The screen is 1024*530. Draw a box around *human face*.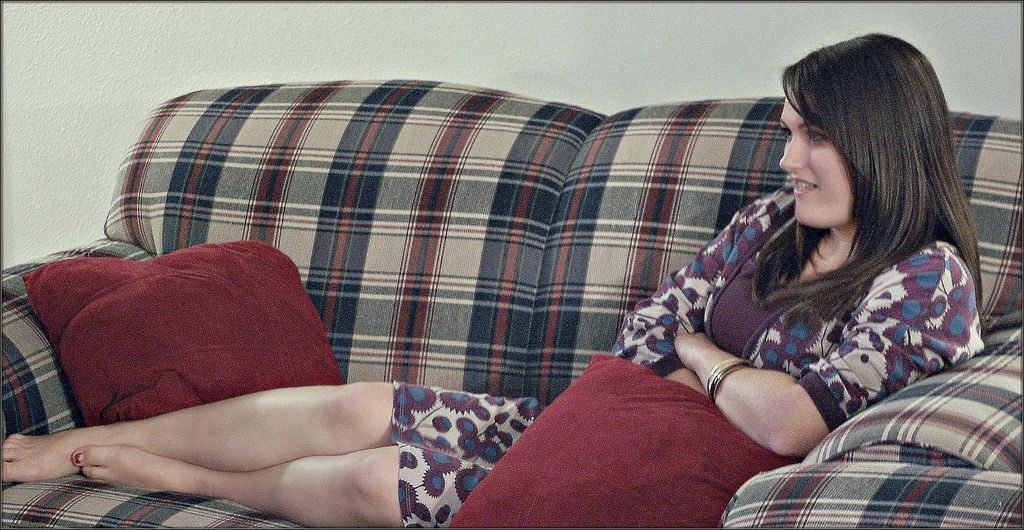
BBox(772, 93, 854, 233).
